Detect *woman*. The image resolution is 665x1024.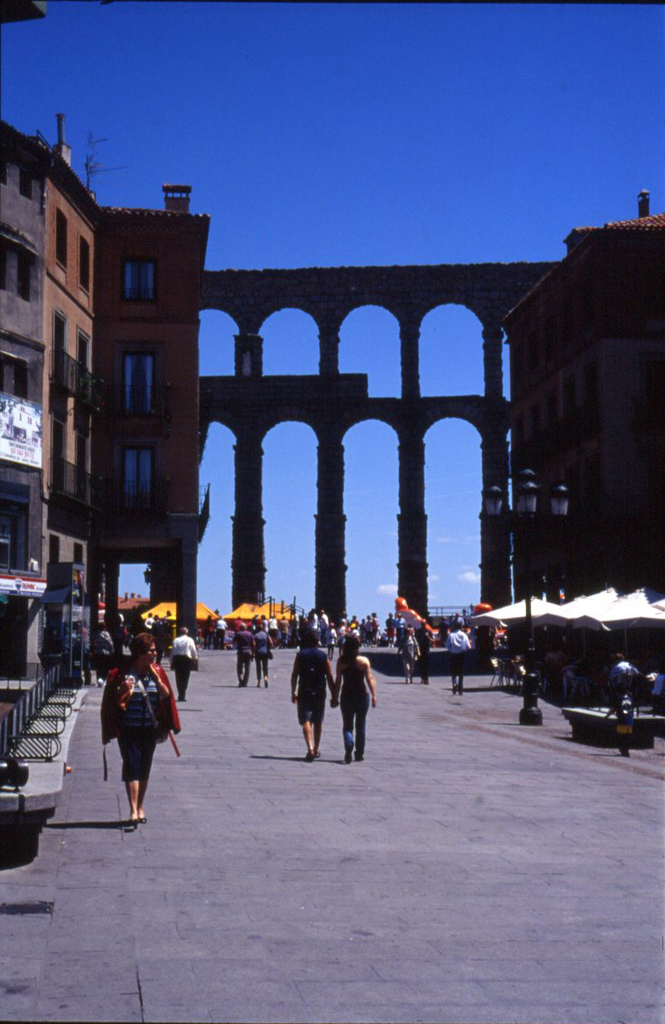
bbox=(330, 635, 378, 762).
